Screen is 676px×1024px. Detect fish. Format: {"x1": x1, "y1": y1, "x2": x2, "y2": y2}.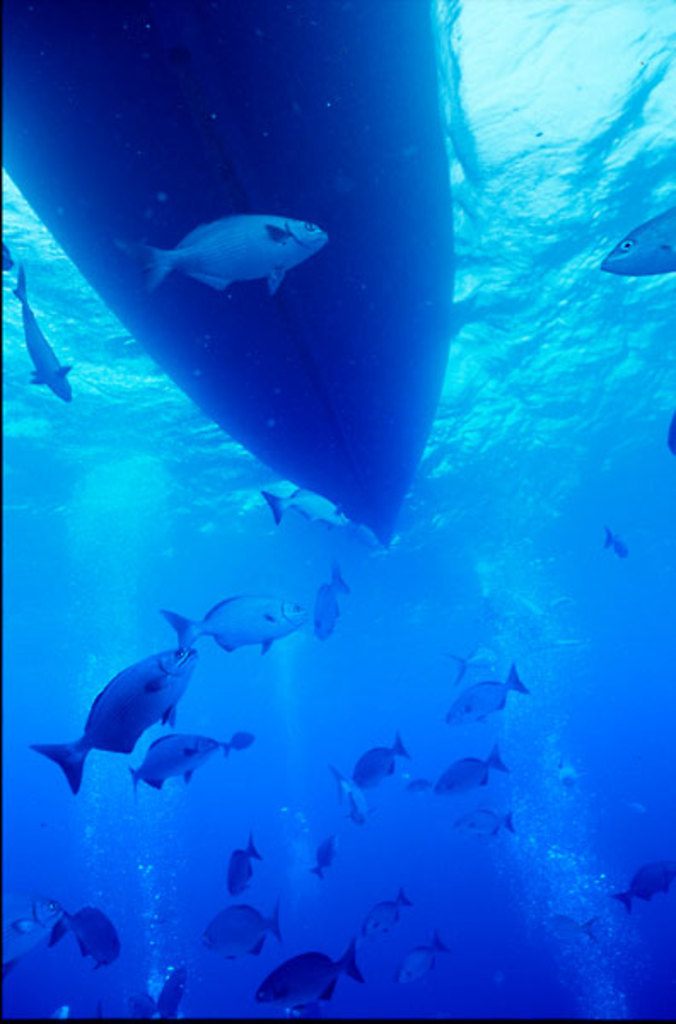
{"x1": 548, "y1": 920, "x2": 599, "y2": 942}.
